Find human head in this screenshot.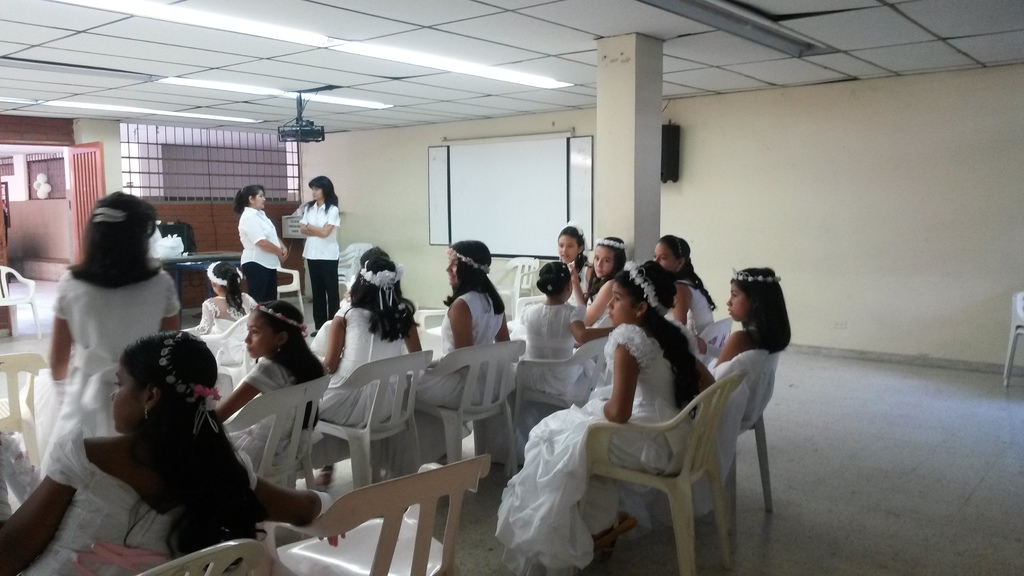
The bounding box for human head is (243,188,268,209).
